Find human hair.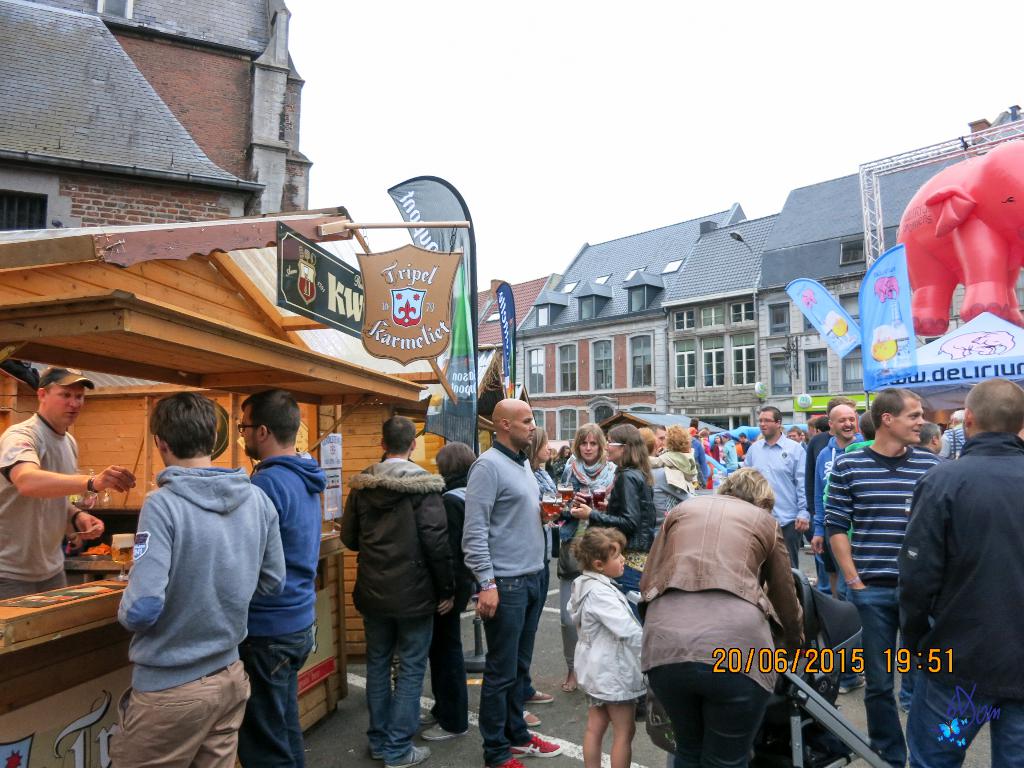
x1=715, y1=465, x2=779, y2=515.
